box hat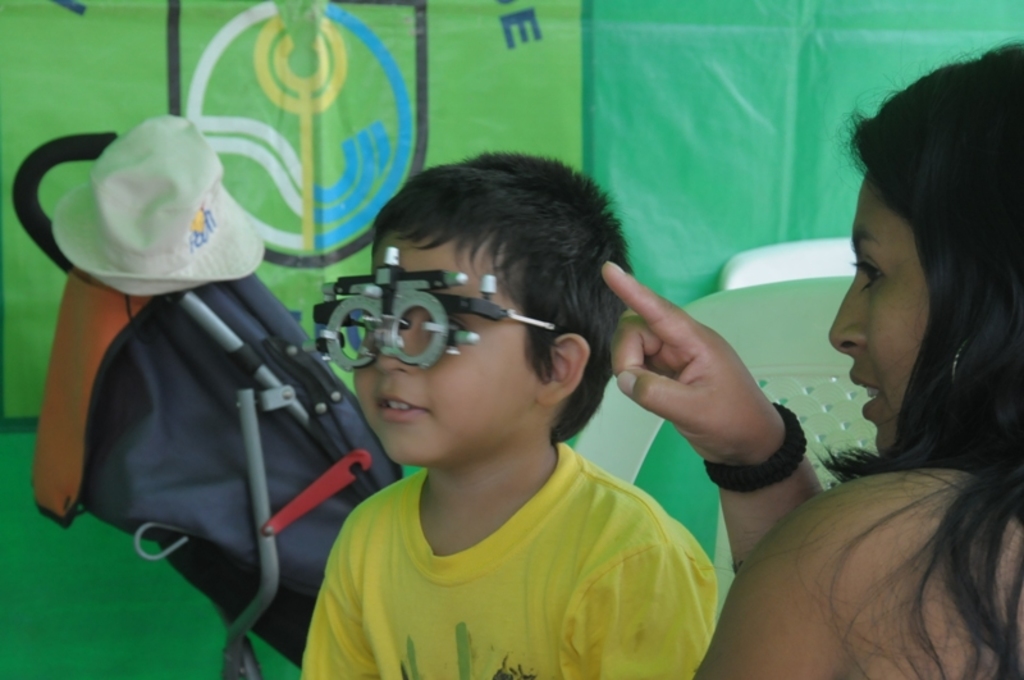
(x1=51, y1=114, x2=266, y2=348)
